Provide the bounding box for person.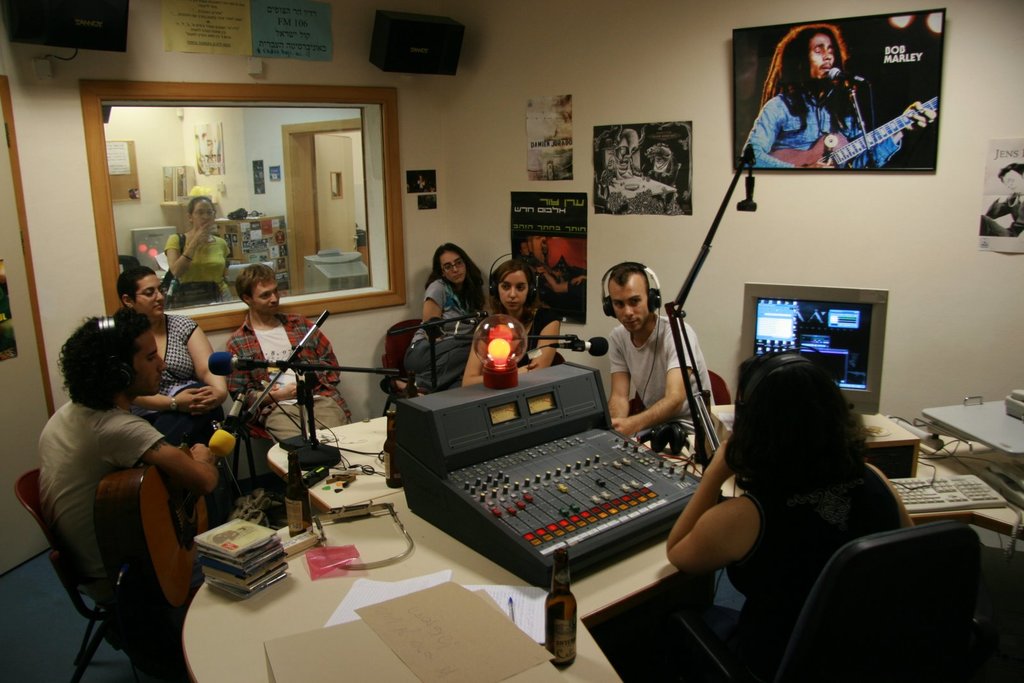
bbox(508, 235, 589, 311).
